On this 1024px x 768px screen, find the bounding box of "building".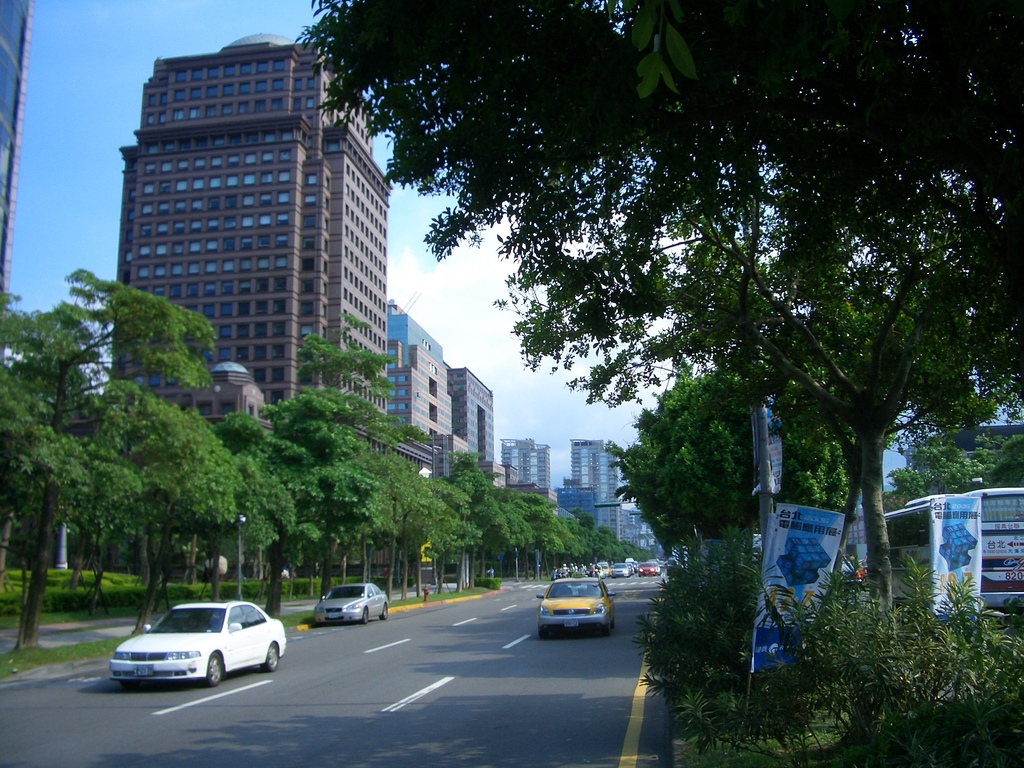
Bounding box: <box>92,40,515,569</box>.
